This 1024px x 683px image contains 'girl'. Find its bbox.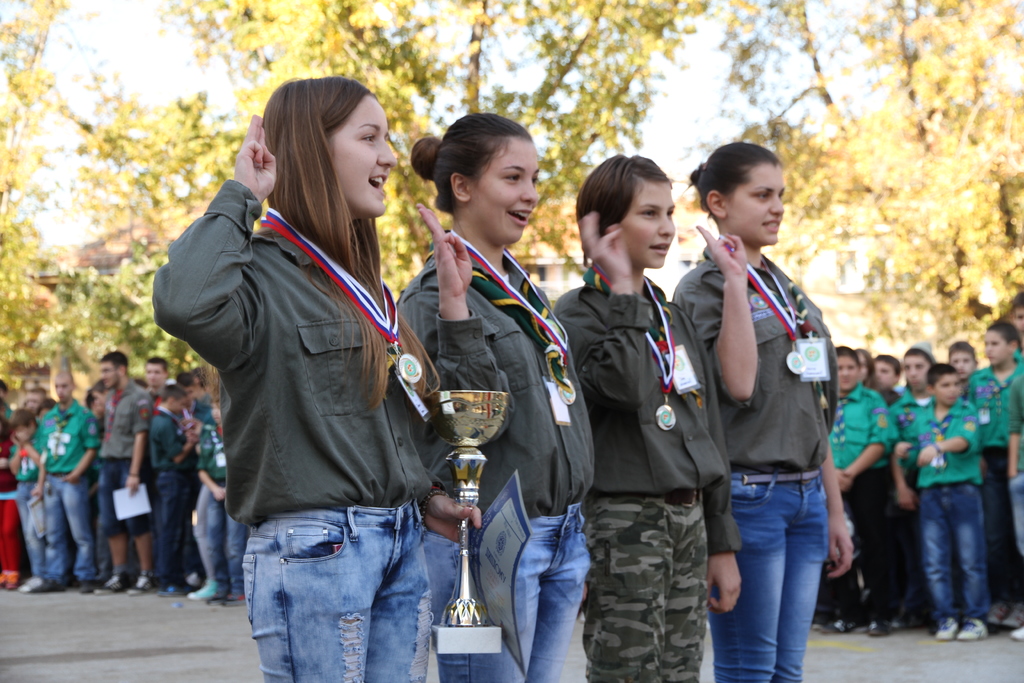
{"x1": 150, "y1": 73, "x2": 486, "y2": 682}.
